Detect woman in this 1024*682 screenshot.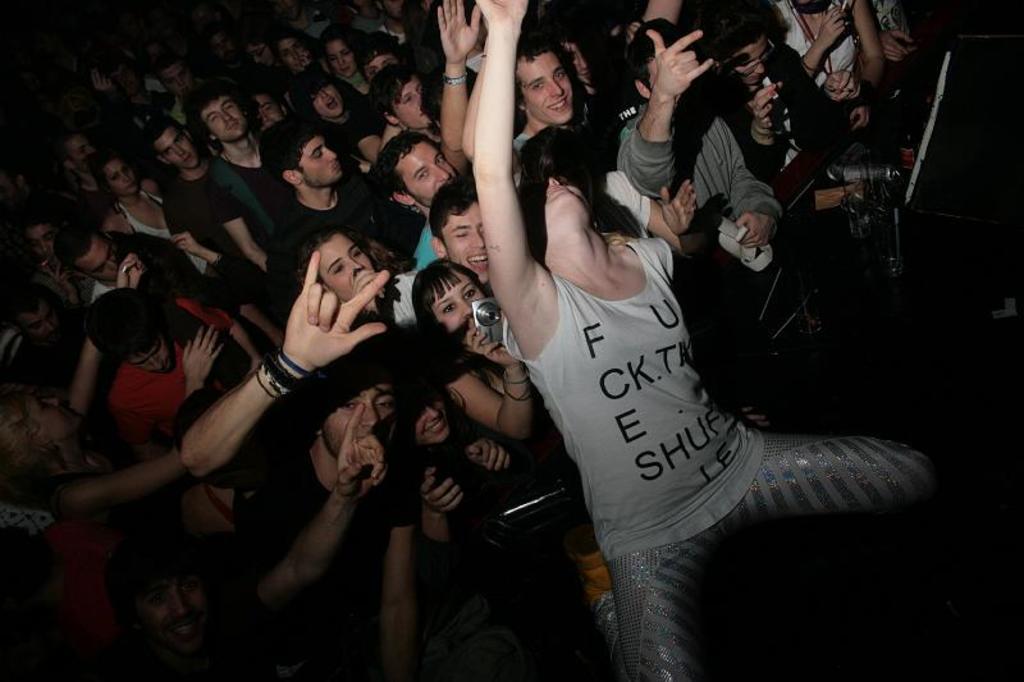
Detection: <region>96, 150, 212, 282</region>.
